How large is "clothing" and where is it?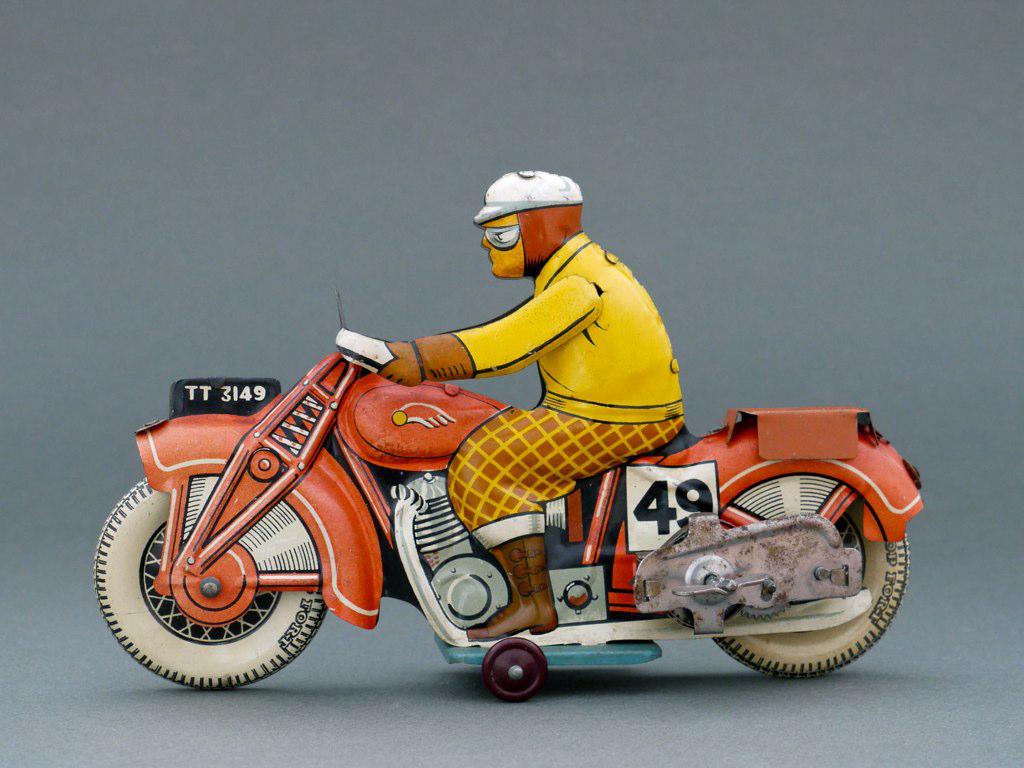
Bounding box: bbox=[447, 232, 684, 549].
